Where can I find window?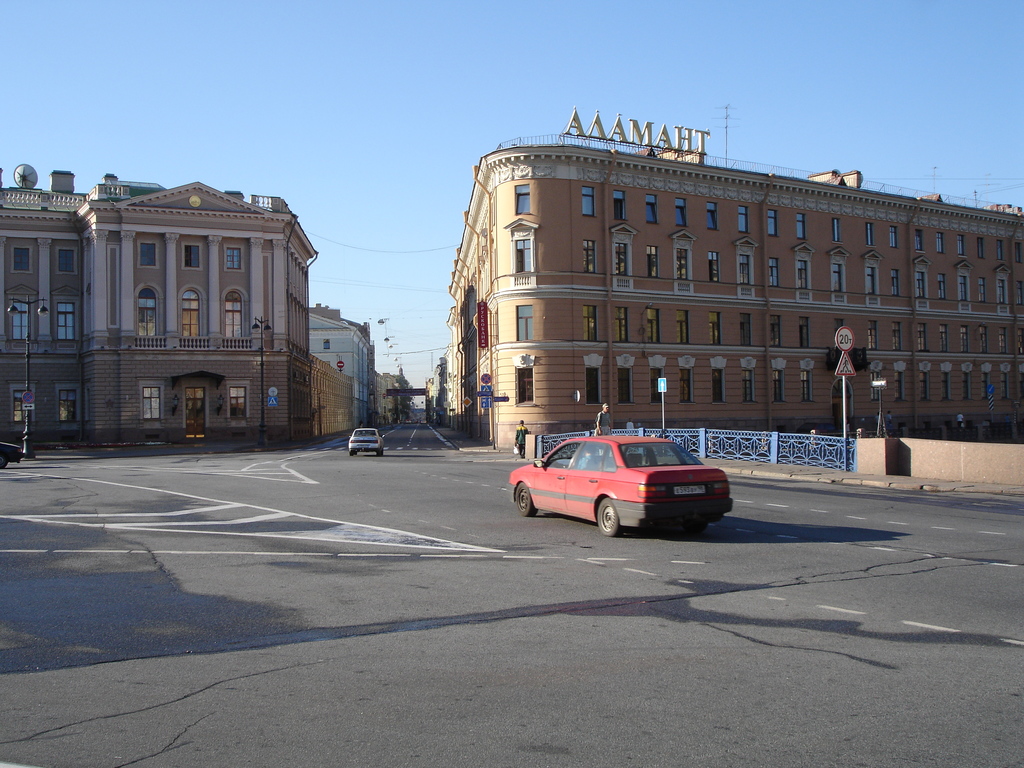
You can find it at (left=646, top=195, right=662, bottom=225).
